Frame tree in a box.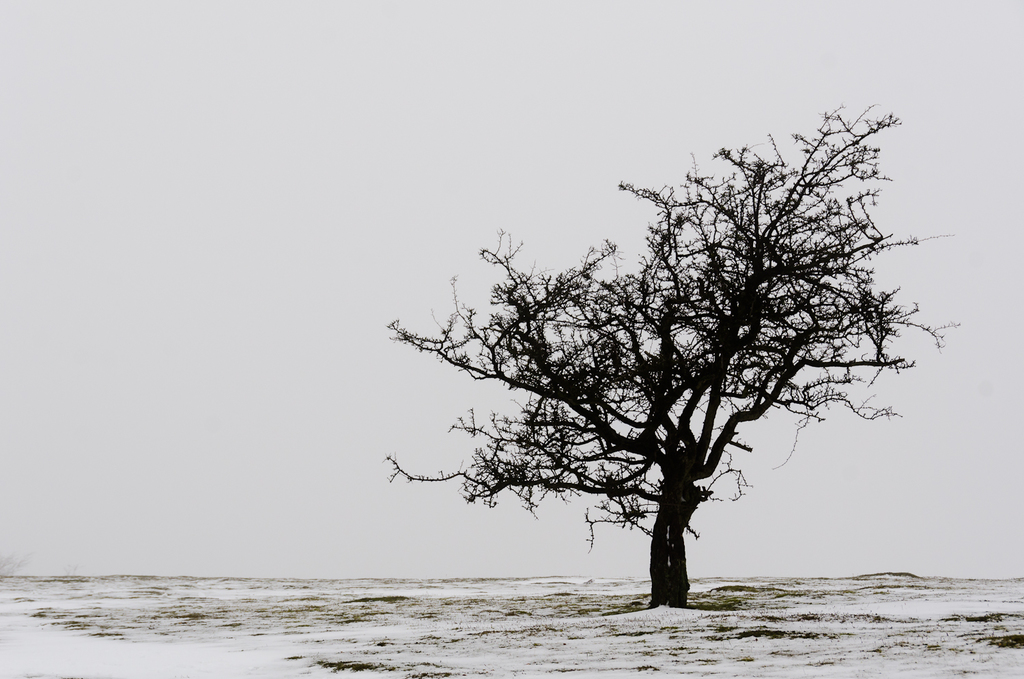
[left=373, top=102, right=937, bottom=613].
